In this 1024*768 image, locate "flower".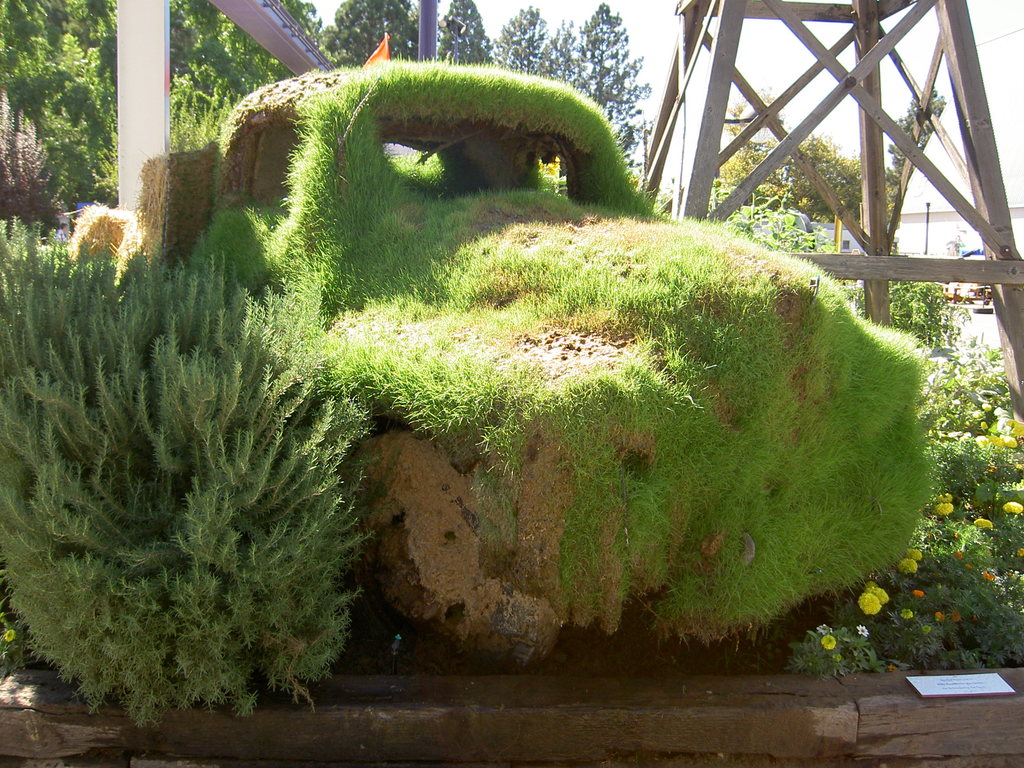
Bounding box: left=899, top=607, right=913, bottom=620.
